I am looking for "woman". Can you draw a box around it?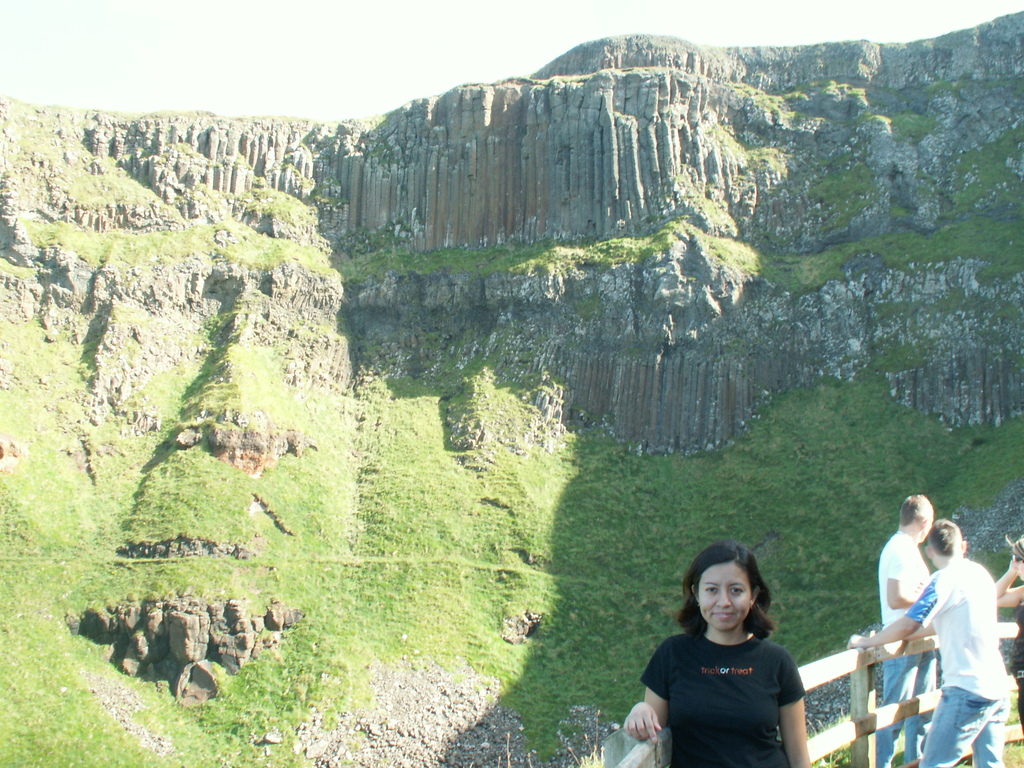
Sure, the bounding box is x1=999 y1=535 x2=1023 y2=736.
